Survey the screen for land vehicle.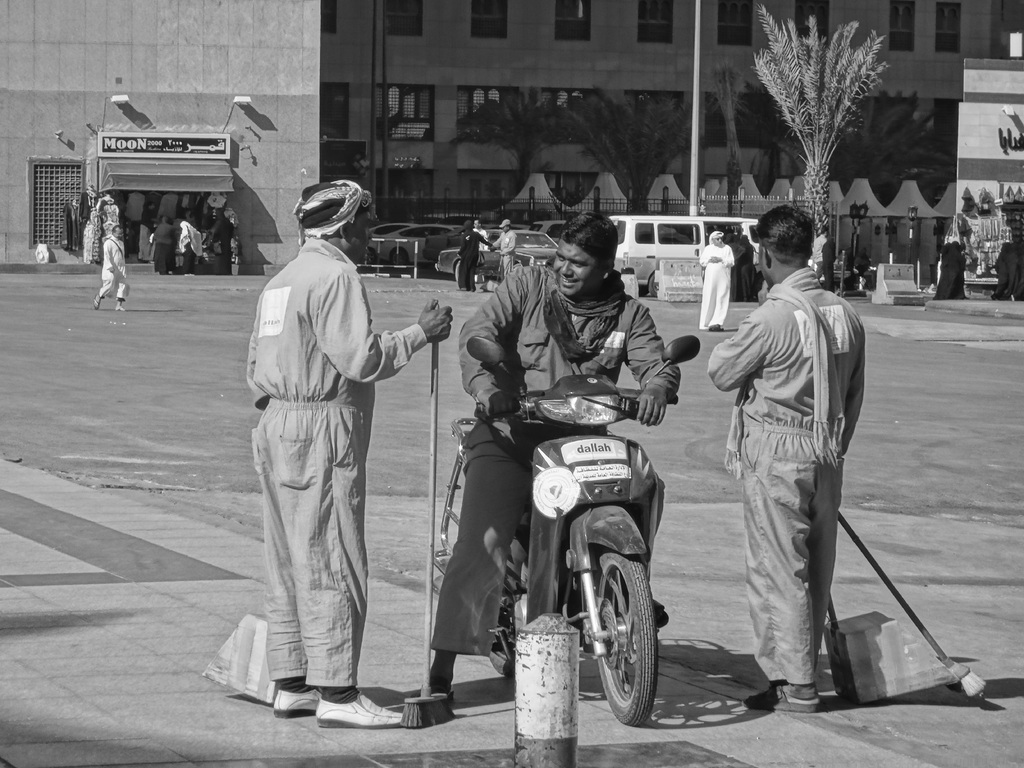
Survey found: 435 228 563 282.
